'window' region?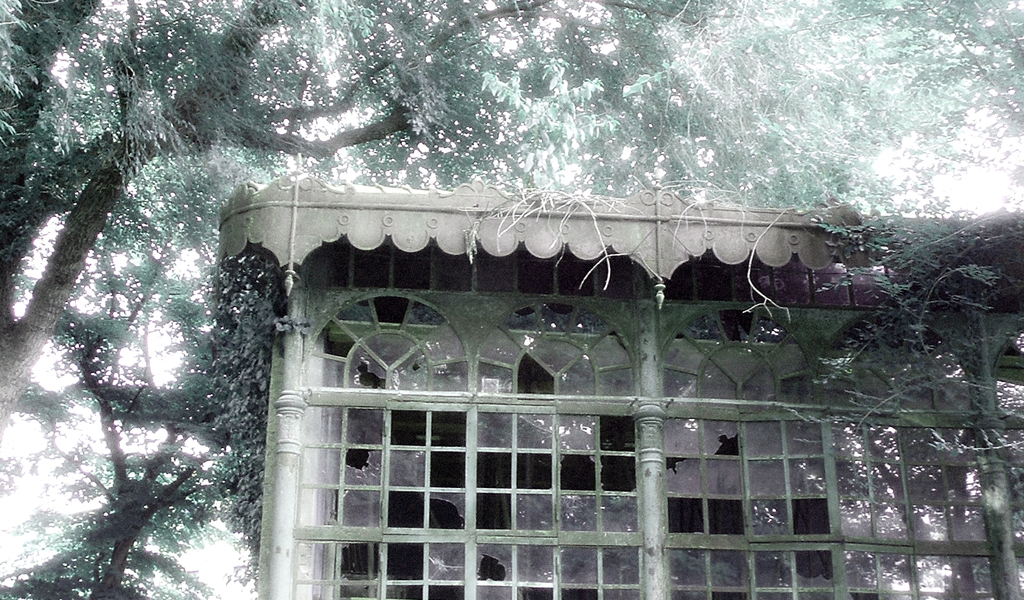
[left=656, top=304, right=994, bottom=599]
